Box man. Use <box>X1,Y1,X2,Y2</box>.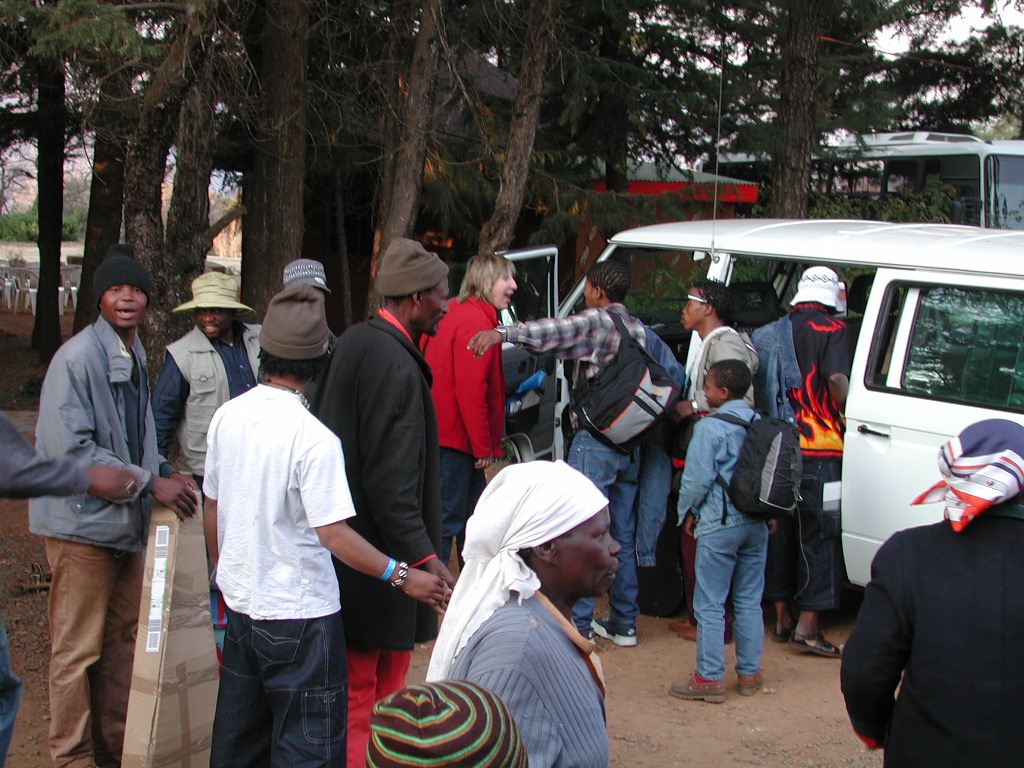
<box>485,261,686,652</box>.
